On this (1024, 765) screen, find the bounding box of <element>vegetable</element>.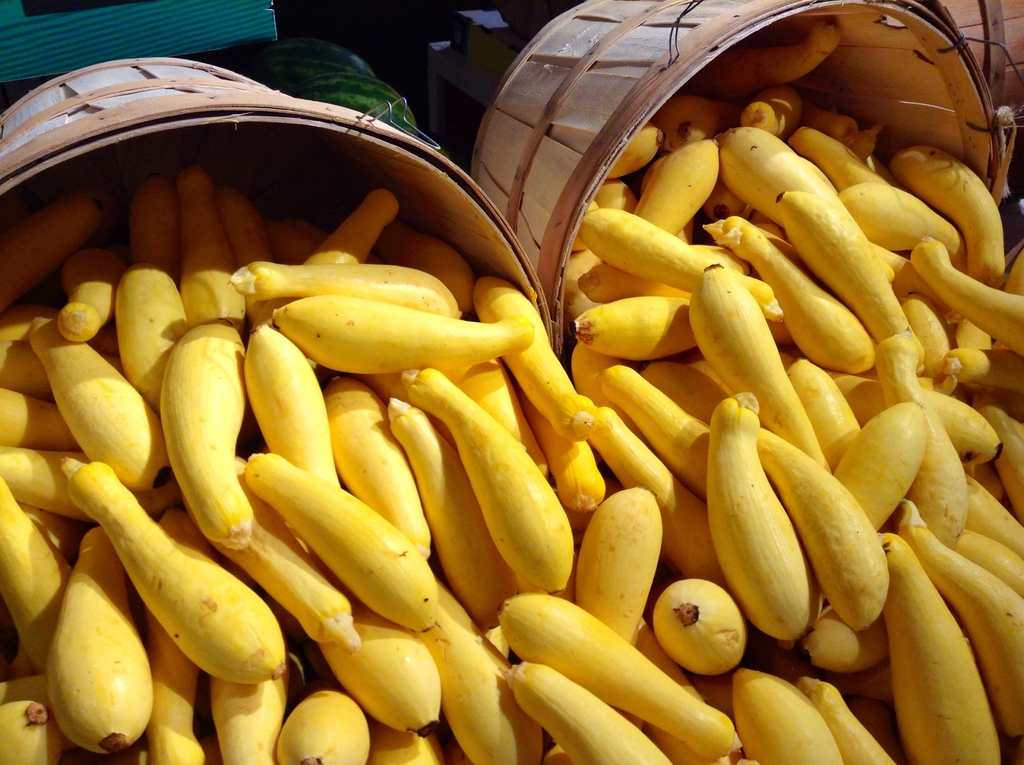
Bounding box: 686/397/889/658.
